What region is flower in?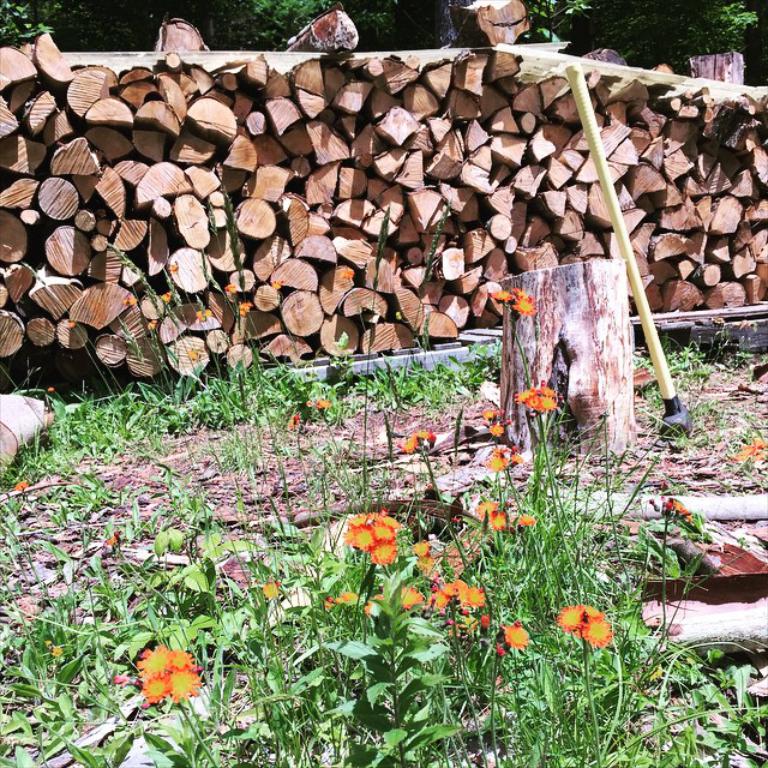
bbox(398, 436, 415, 455).
